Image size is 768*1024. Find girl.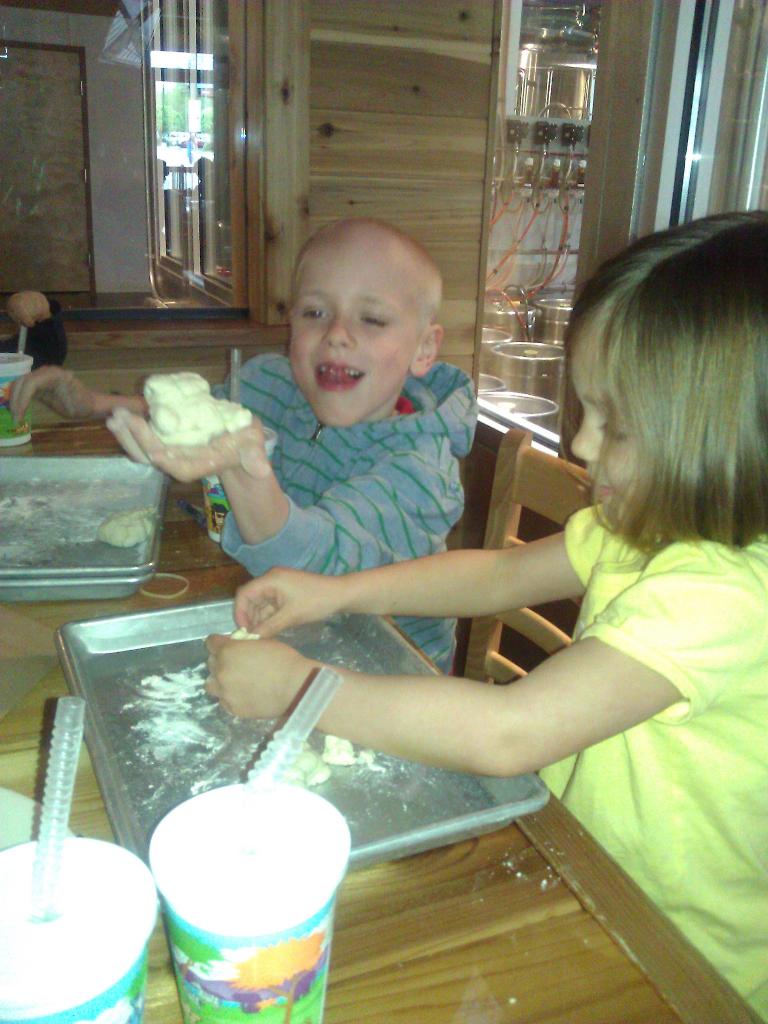
box(200, 205, 767, 1021).
